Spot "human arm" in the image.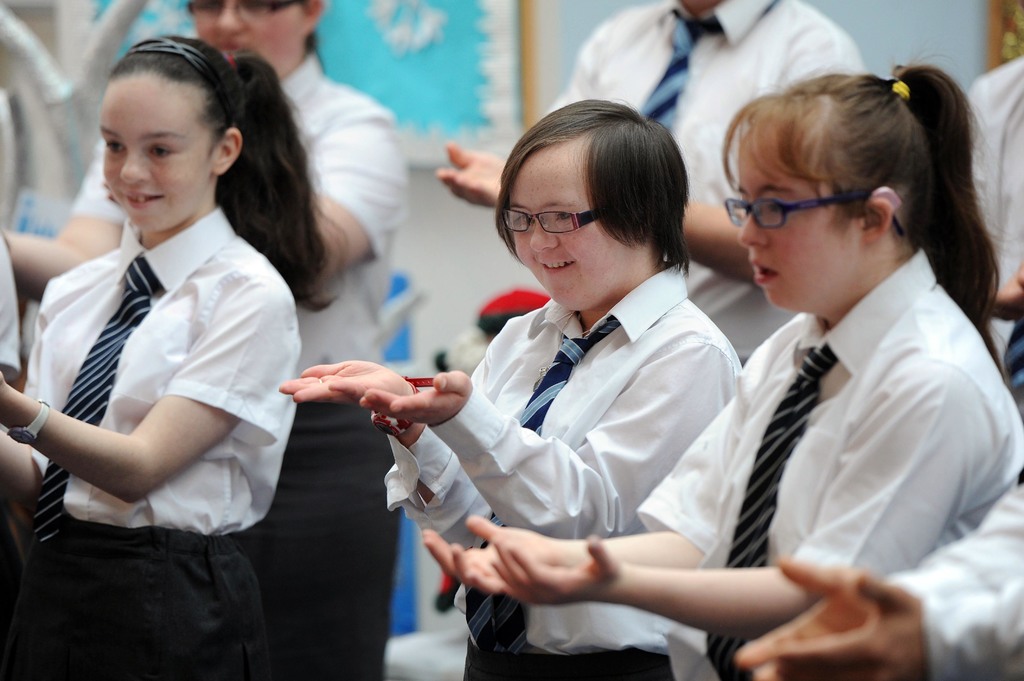
"human arm" found at [982, 261, 1023, 328].
